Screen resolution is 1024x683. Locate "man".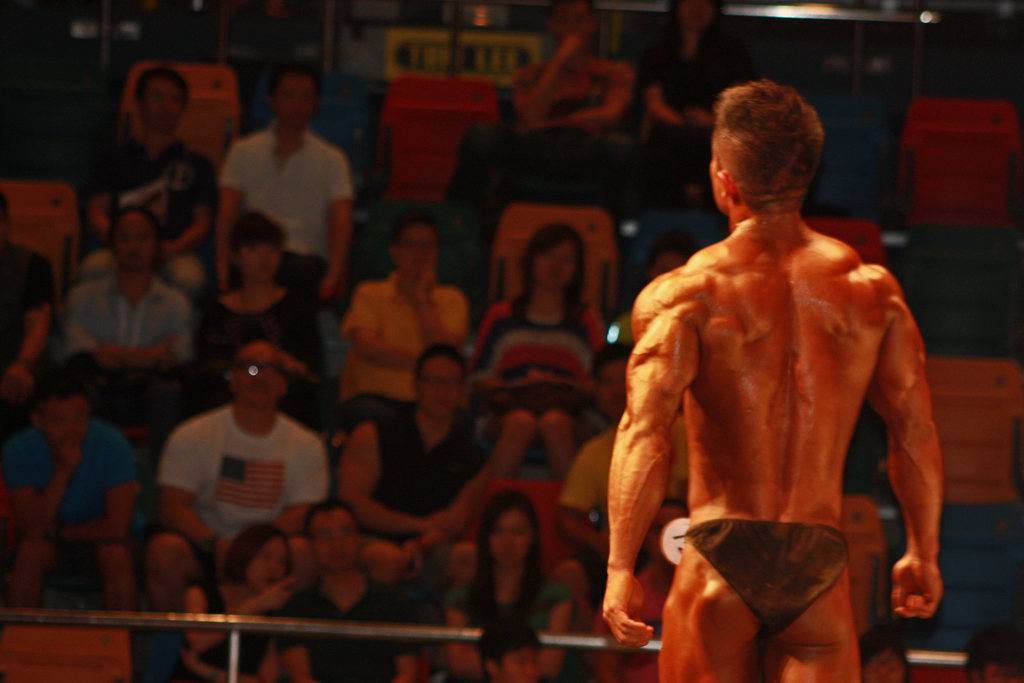
(87, 67, 218, 305).
